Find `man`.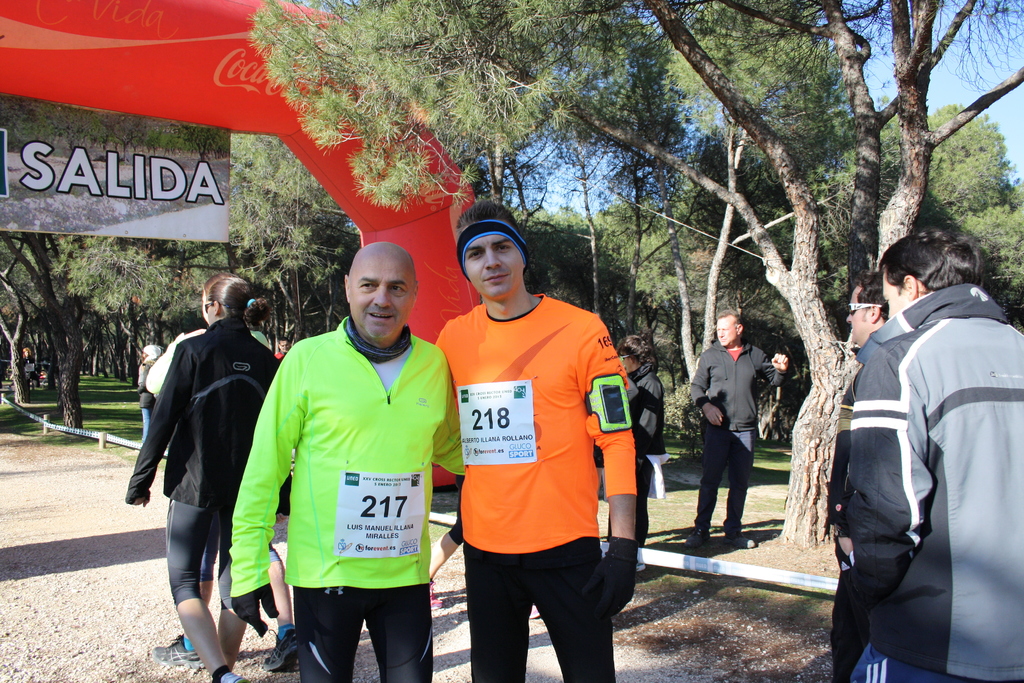
(left=276, top=336, right=291, bottom=362).
